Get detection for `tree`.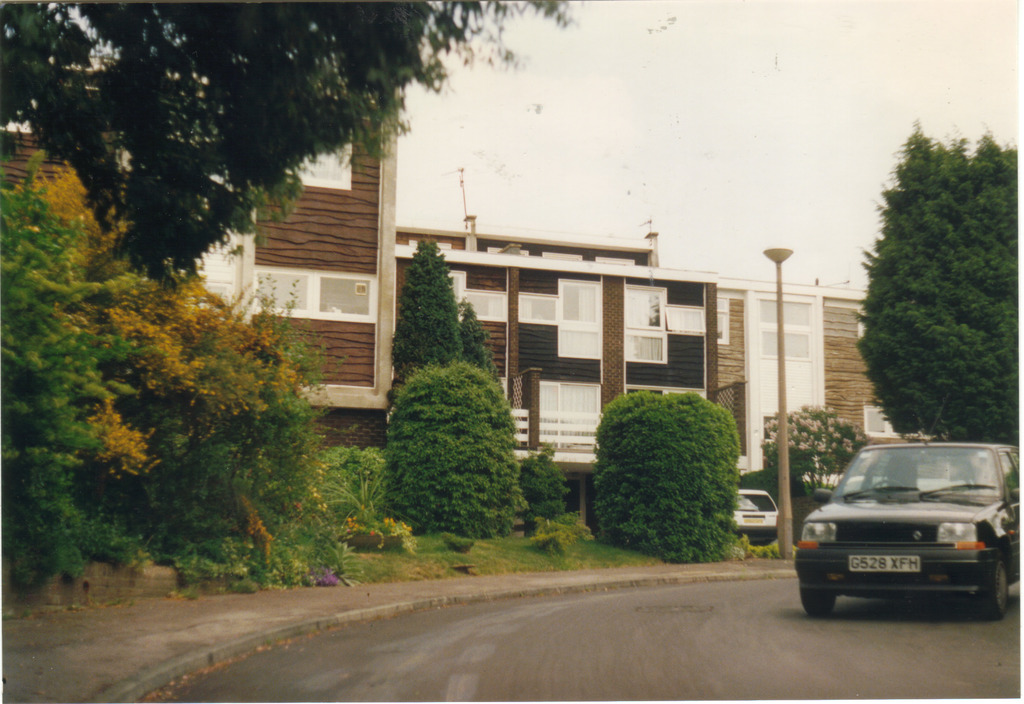
Detection: box=[460, 296, 504, 383].
